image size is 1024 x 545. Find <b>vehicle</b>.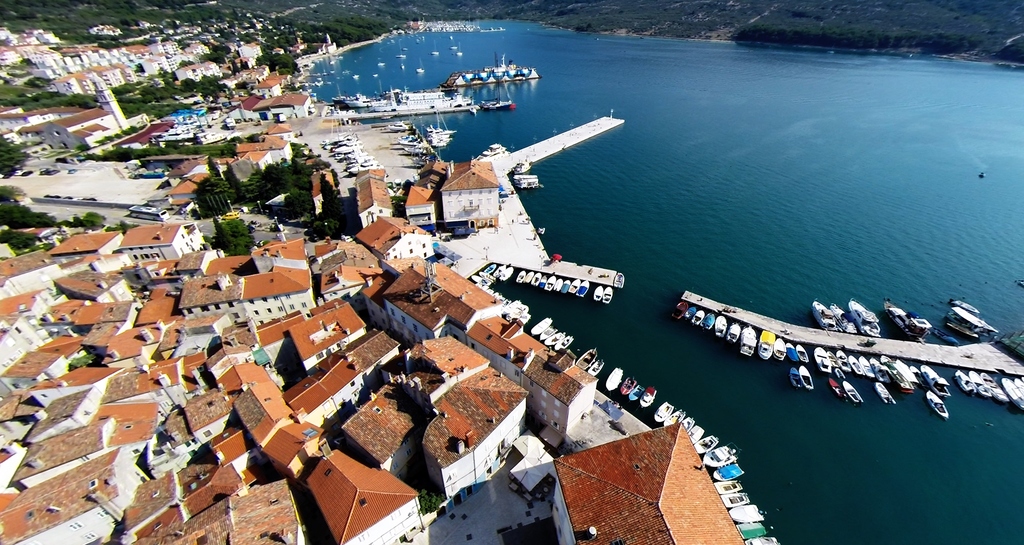
select_region(950, 305, 998, 334).
